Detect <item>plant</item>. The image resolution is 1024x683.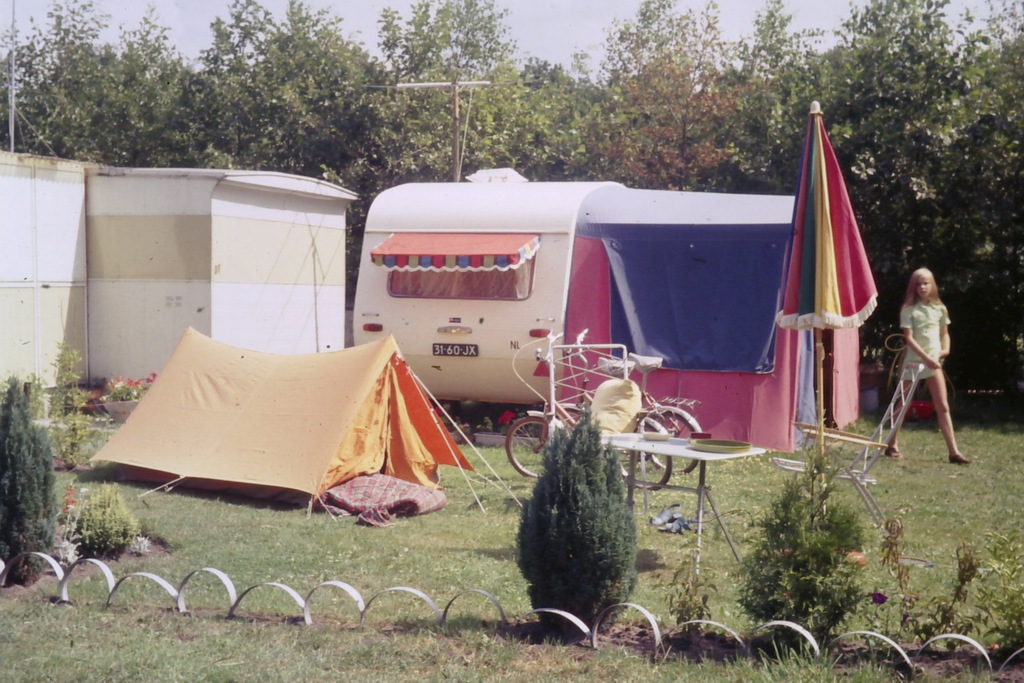
box=[105, 359, 155, 409].
